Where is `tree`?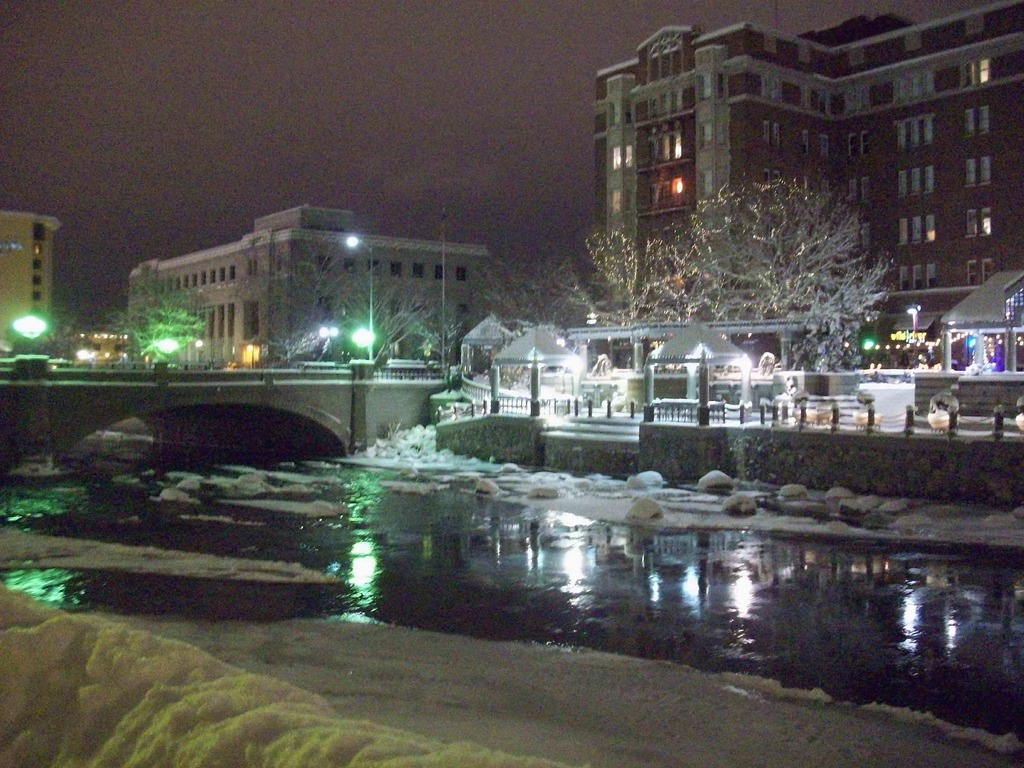
bbox=[318, 266, 436, 365].
